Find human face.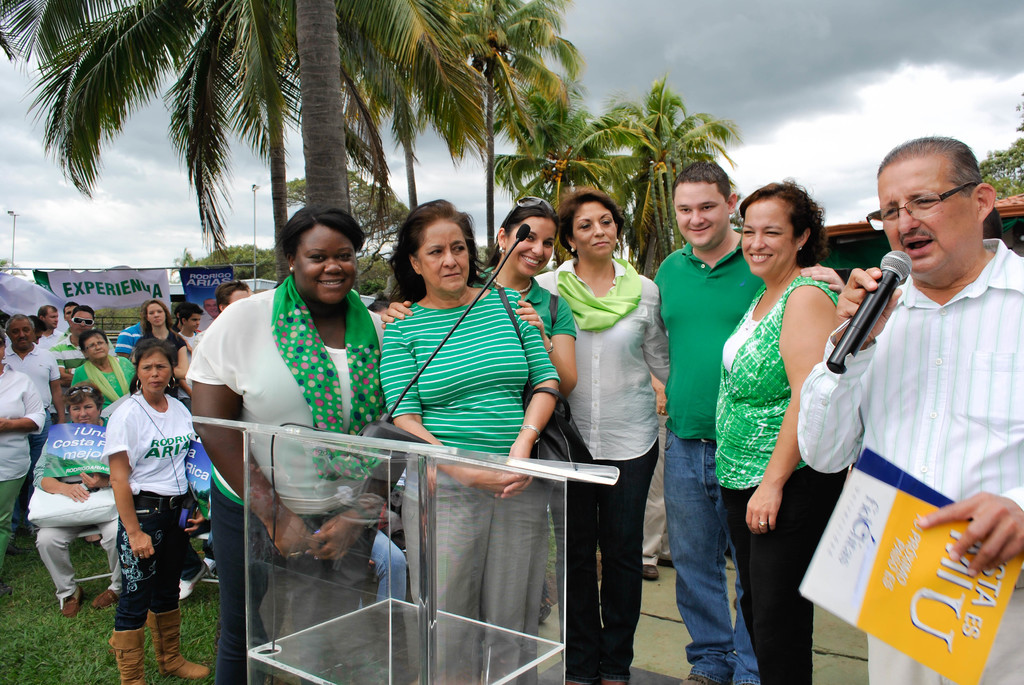
BBox(673, 181, 730, 249).
